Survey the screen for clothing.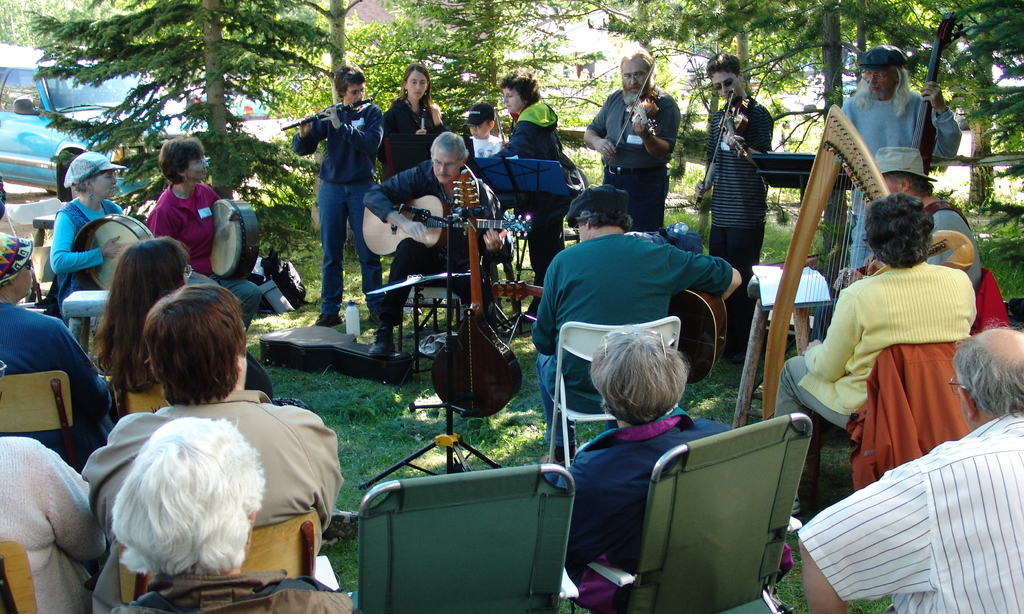
Survey found: <region>362, 164, 524, 246</region>.
